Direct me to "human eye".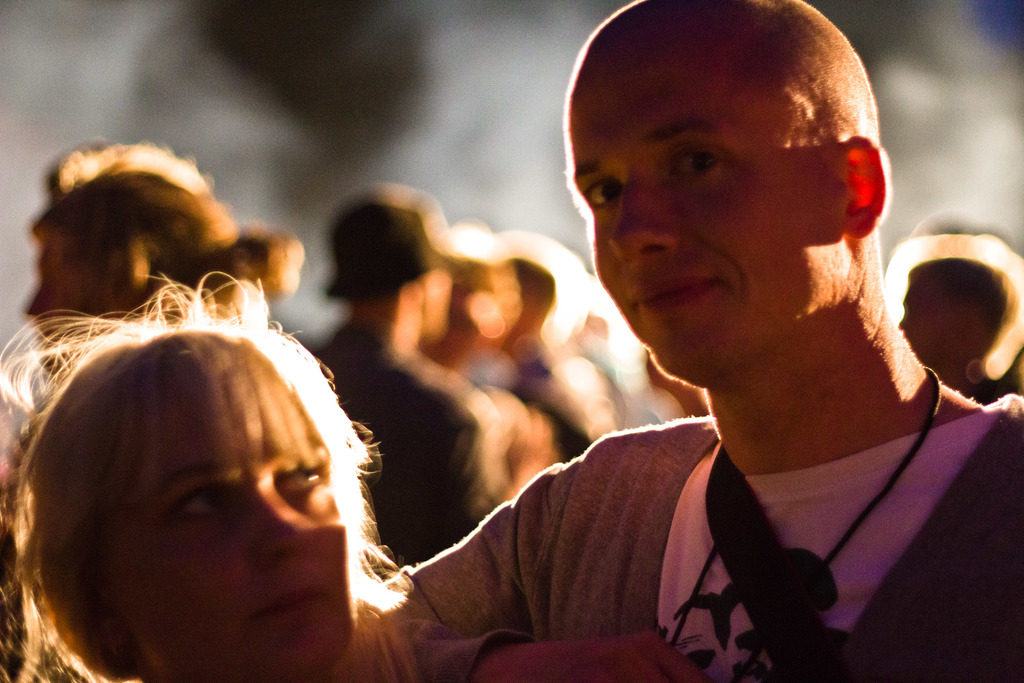
Direction: (588, 178, 628, 211).
